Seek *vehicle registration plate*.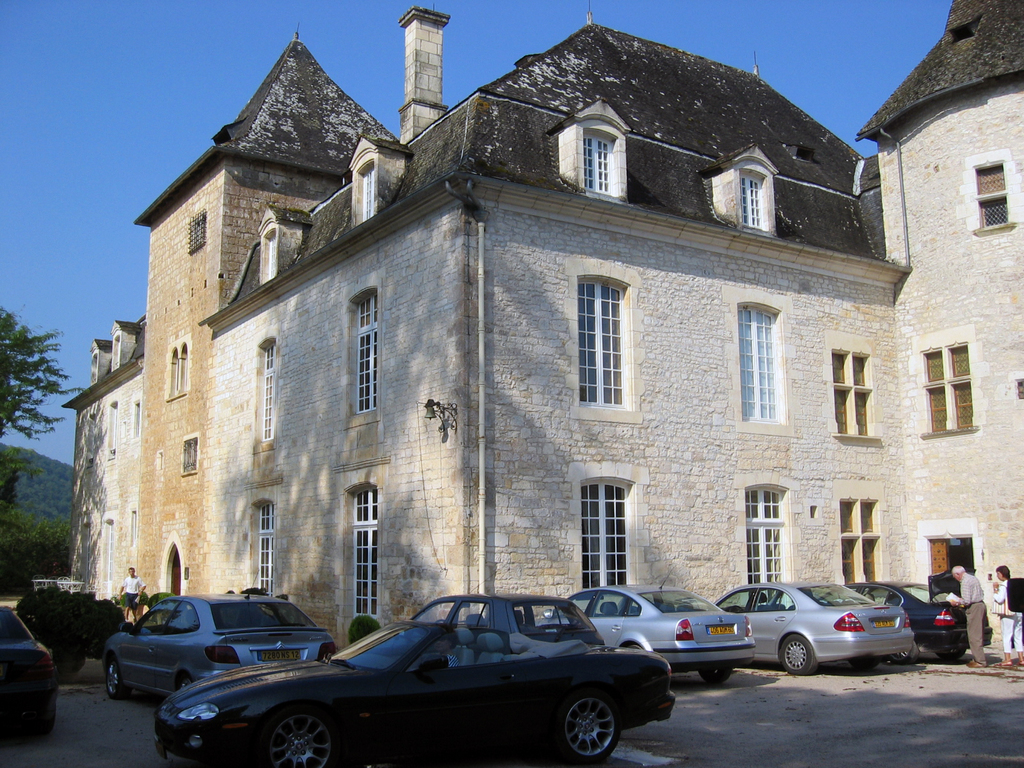
<bbox>259, 652, 298, 660</bbox>.
